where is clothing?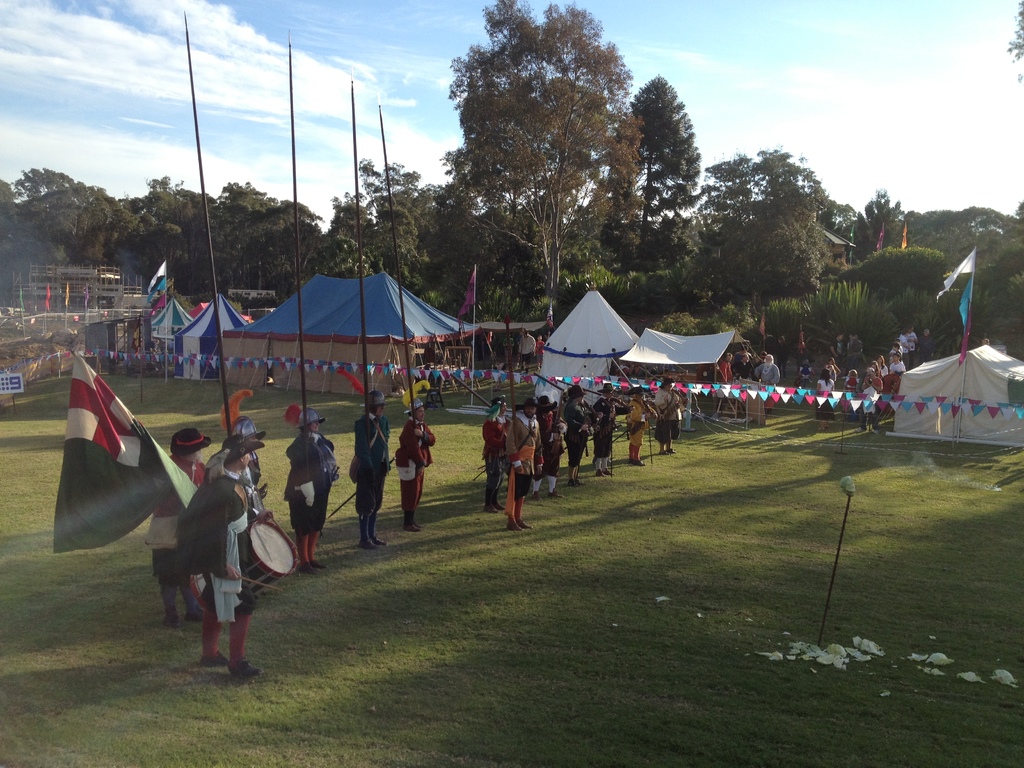
{"left": 535, "top": 340, "right": 551, "bottom": 367}.
